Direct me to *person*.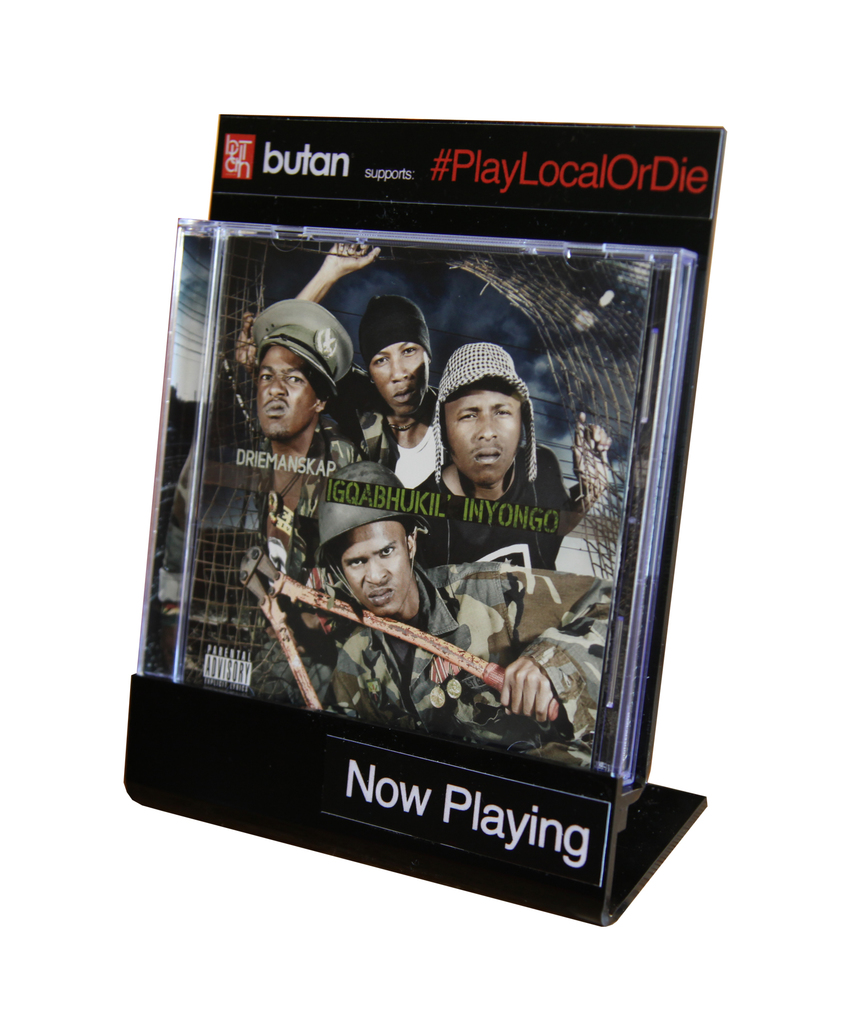
Direction: (x1=288, y1=236, x2=448, y2=495).
